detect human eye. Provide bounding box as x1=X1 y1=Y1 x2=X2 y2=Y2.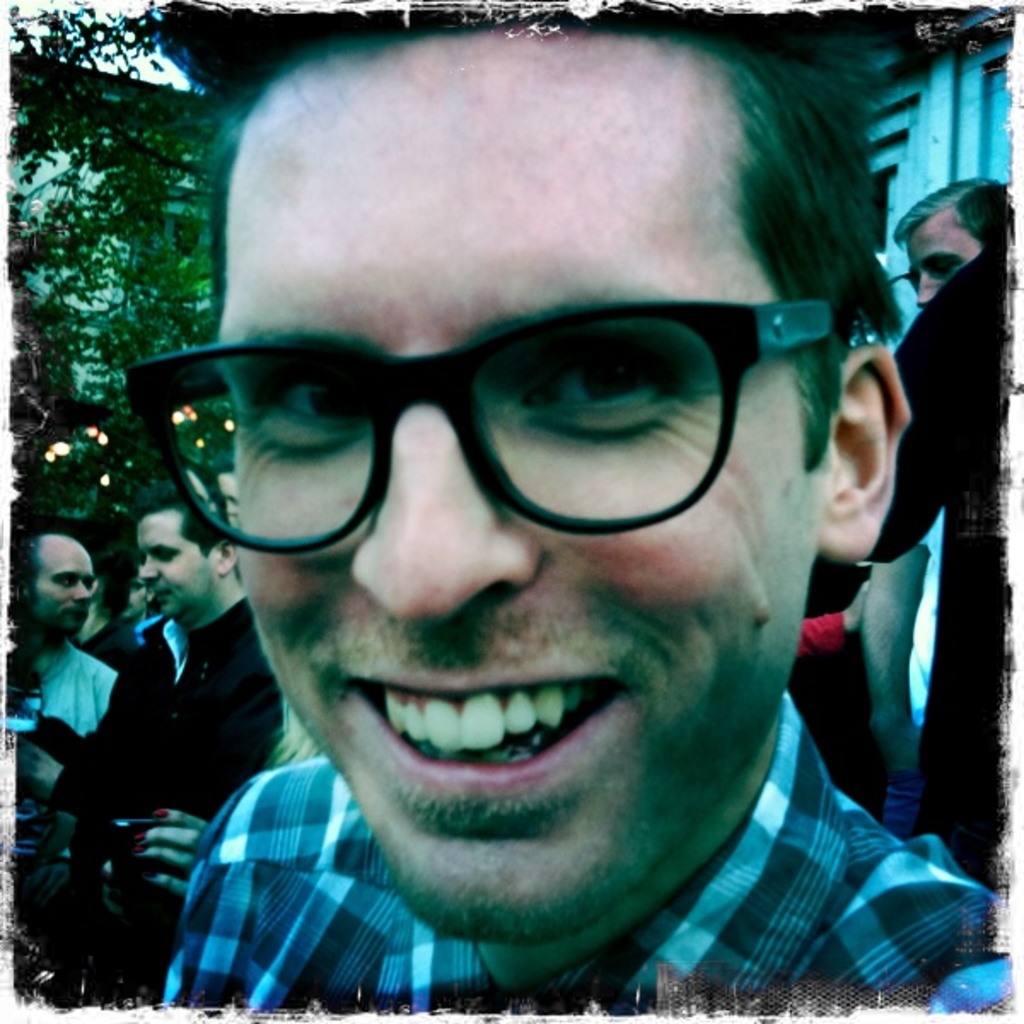
x1=517 y1=324 x2=686 y2=445.
